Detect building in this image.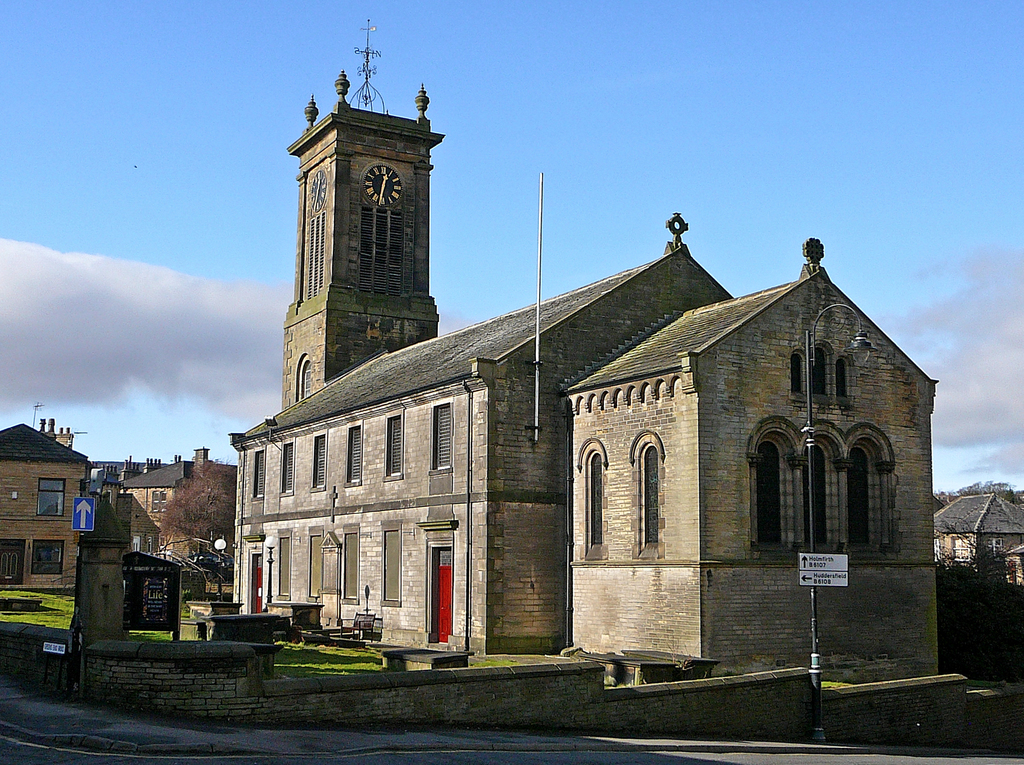
Detection: [0,414,95,597].
